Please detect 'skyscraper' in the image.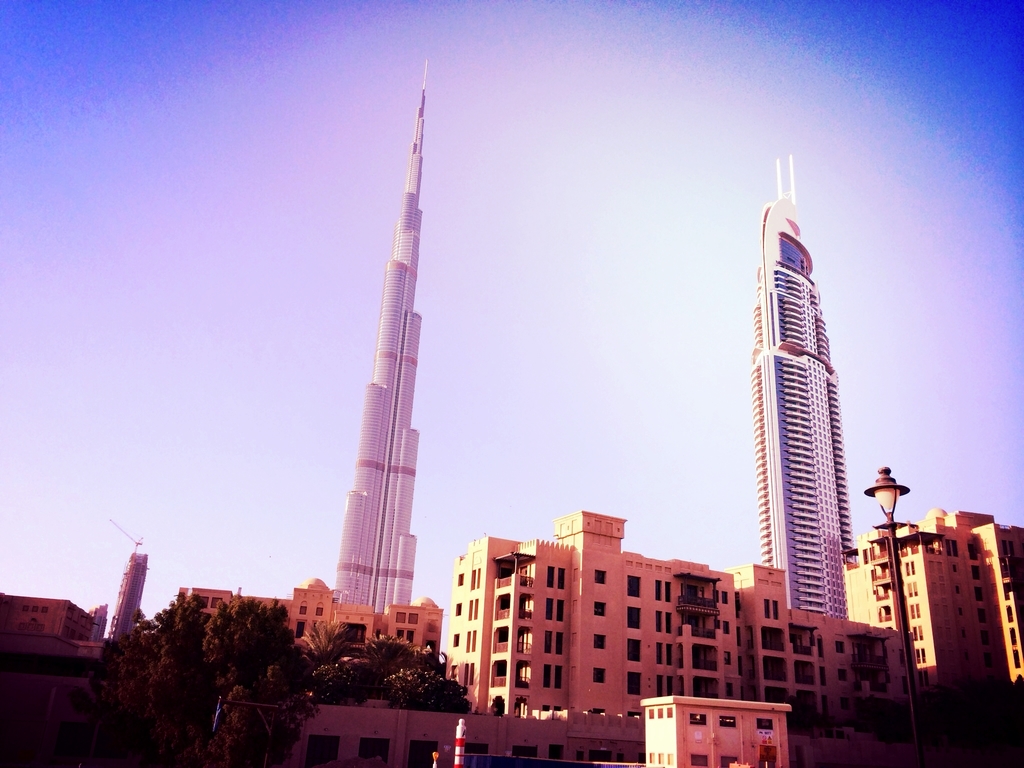
(x1=330, y1=76, x2=428, y2=616).
